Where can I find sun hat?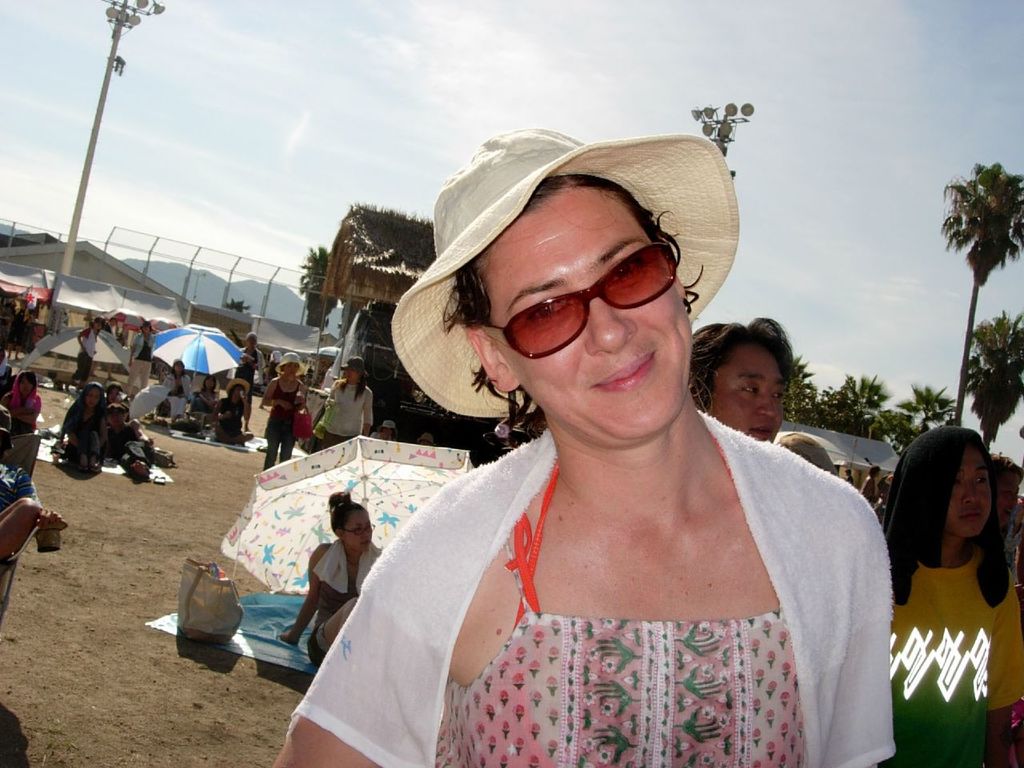
You can find it at select_region(243, 330, 261, 341).
